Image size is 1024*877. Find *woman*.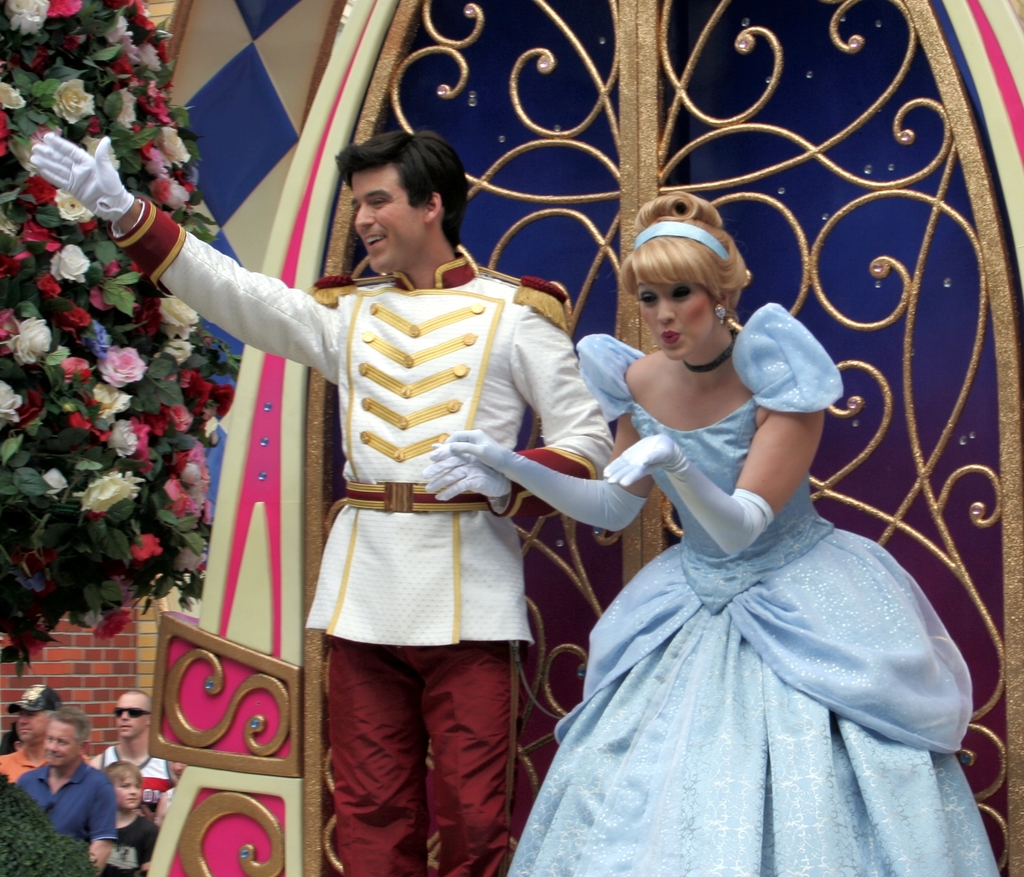
(516,204,940,848).
